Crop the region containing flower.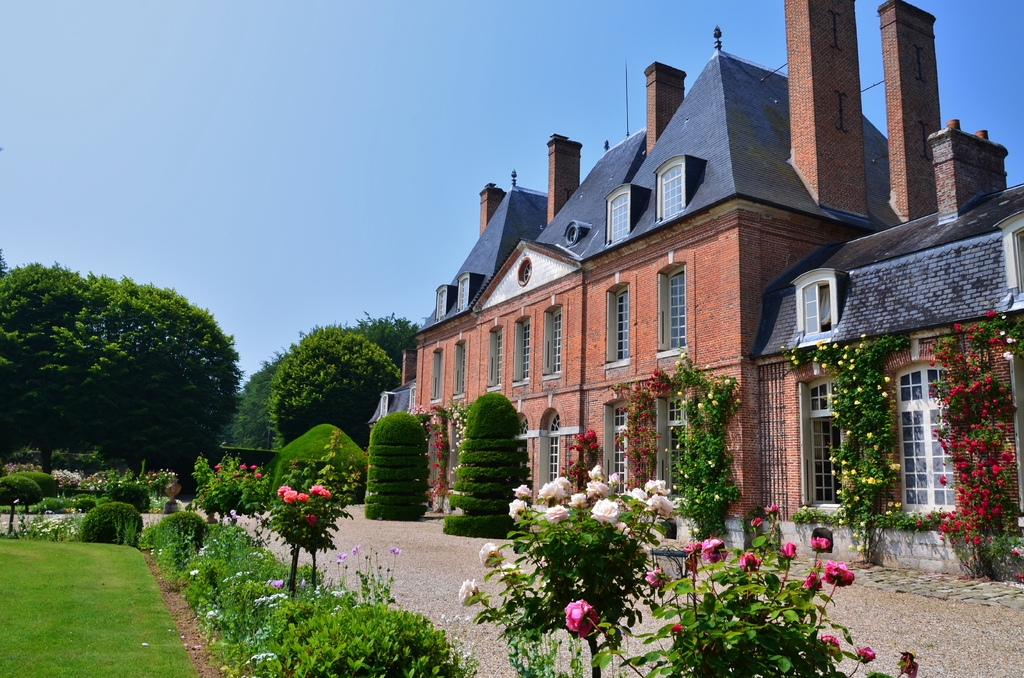
Crop region: locate(252, 464, 259, 472).
